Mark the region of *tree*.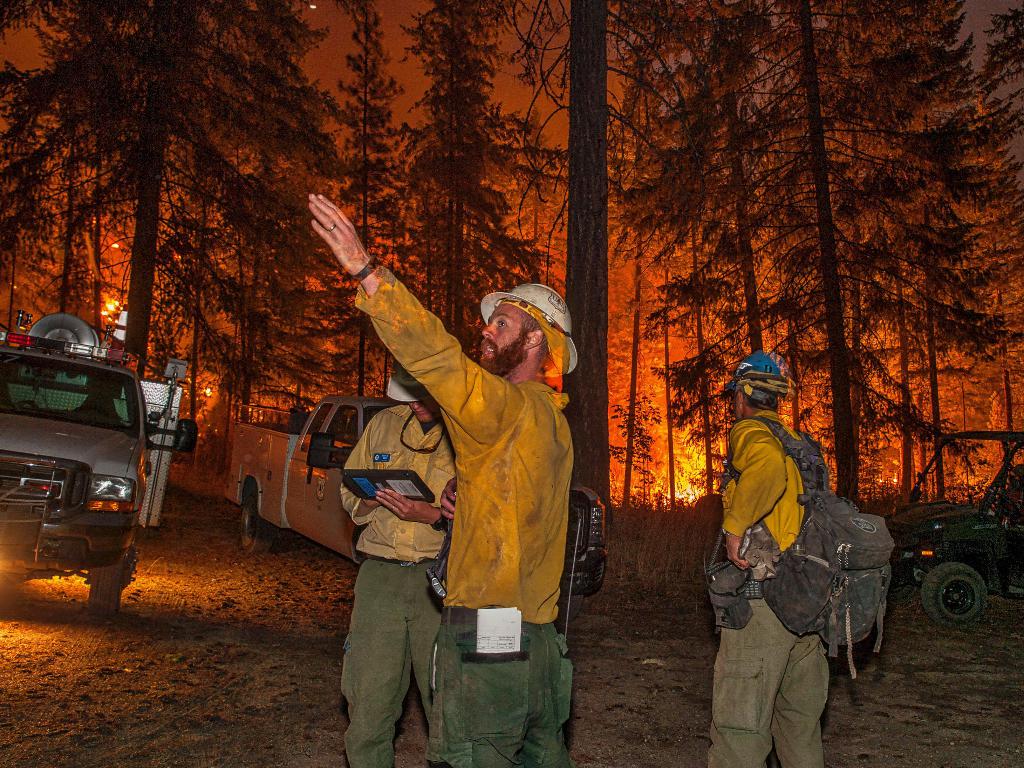
Region: select_region(927, 1, 1023, 458).
